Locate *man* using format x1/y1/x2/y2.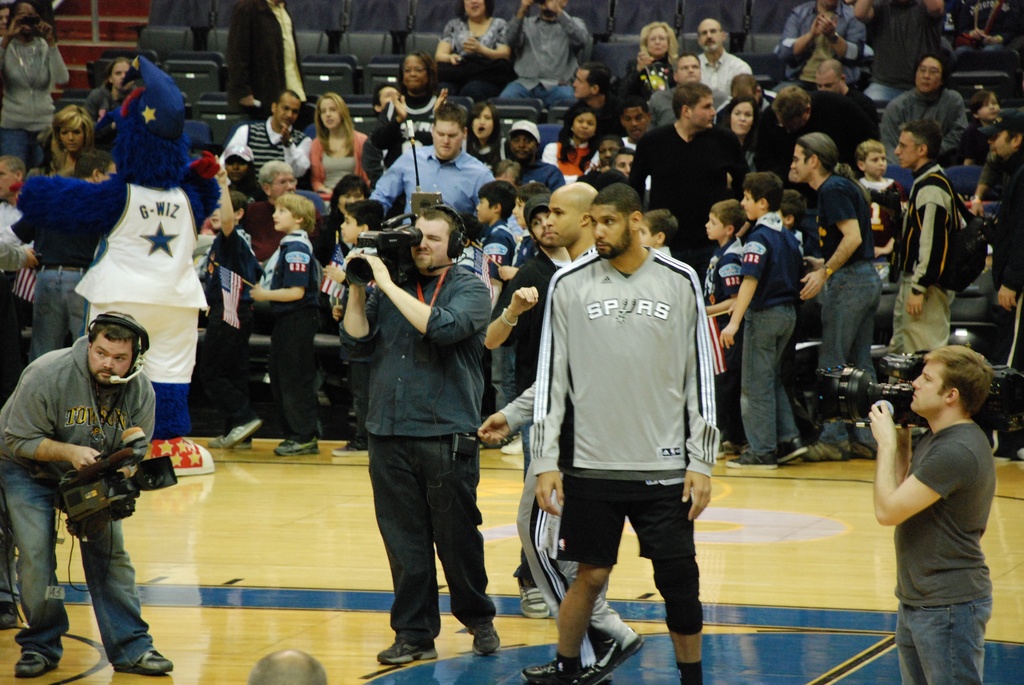
494/0/594/108.
